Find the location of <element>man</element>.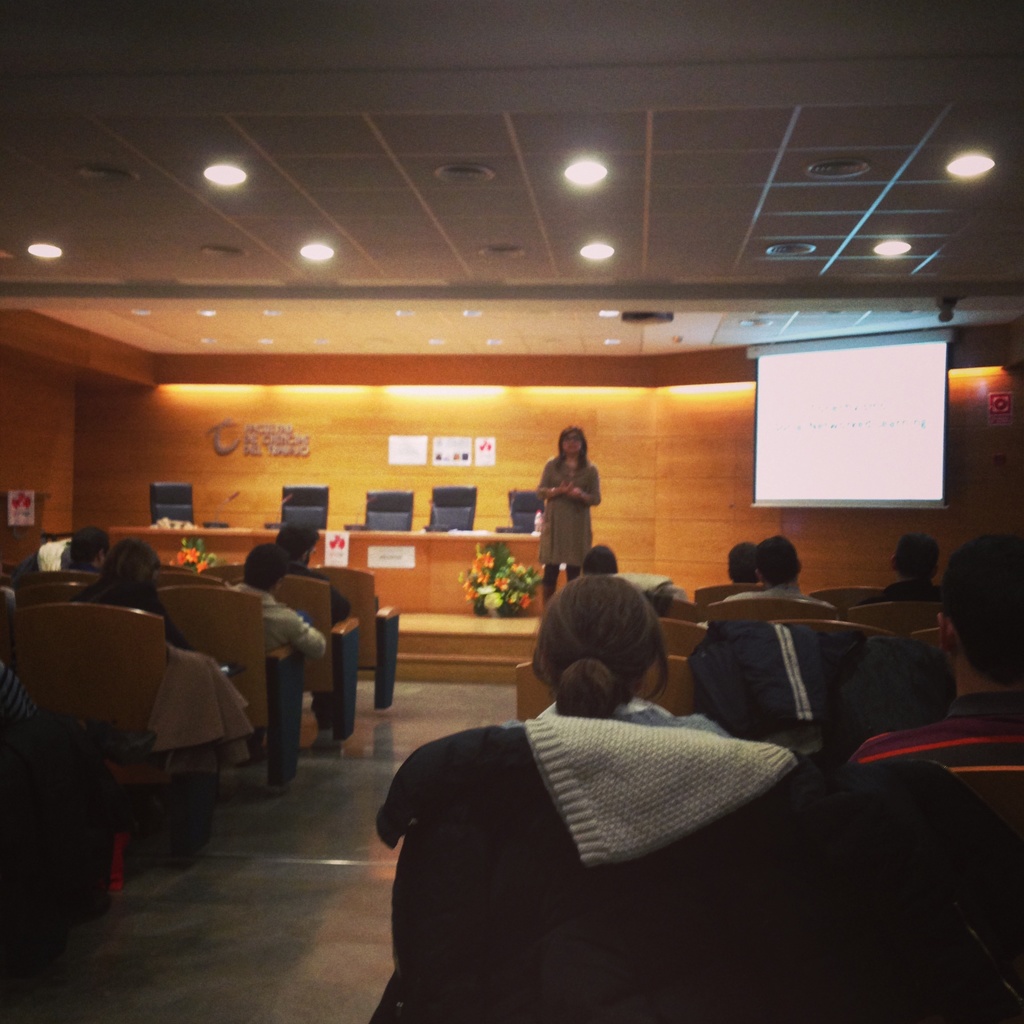
Location: bbox(223, 545, 328, 664).
